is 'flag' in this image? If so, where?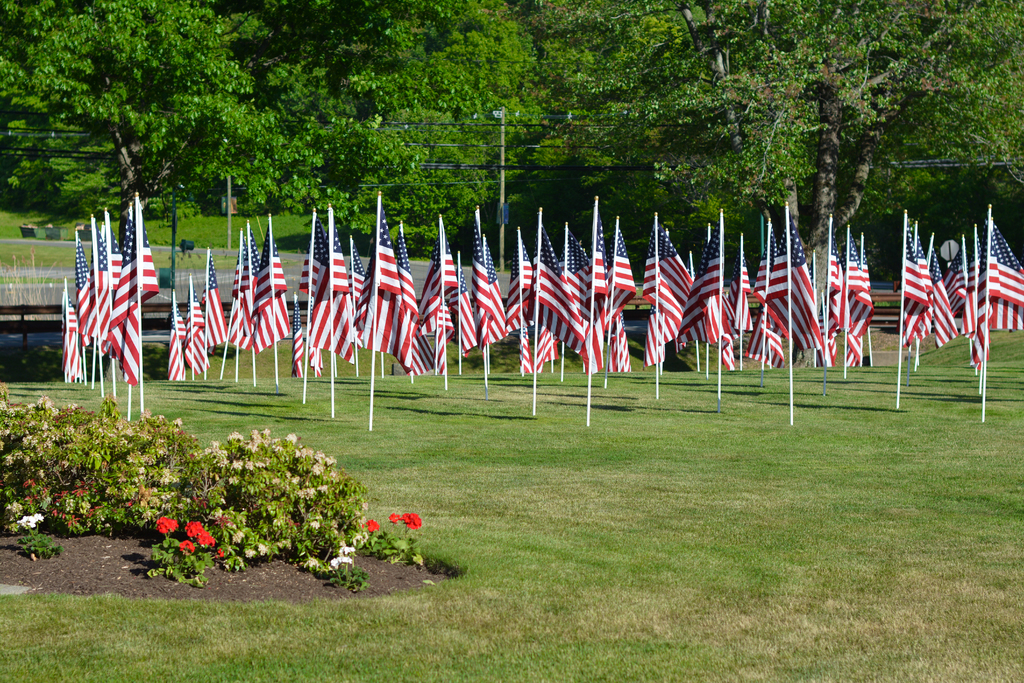
Yes, at (473,208,507,352).
